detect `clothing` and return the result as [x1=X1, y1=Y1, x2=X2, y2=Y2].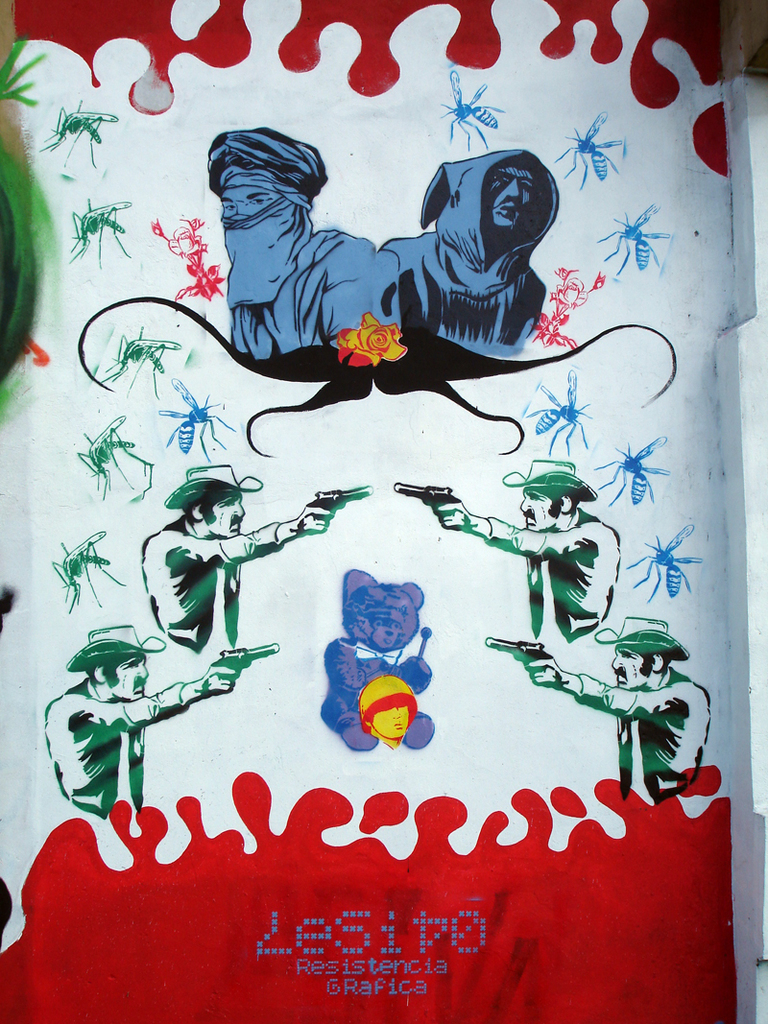
[x1=138, y1=529, x2=281, y2=656].
